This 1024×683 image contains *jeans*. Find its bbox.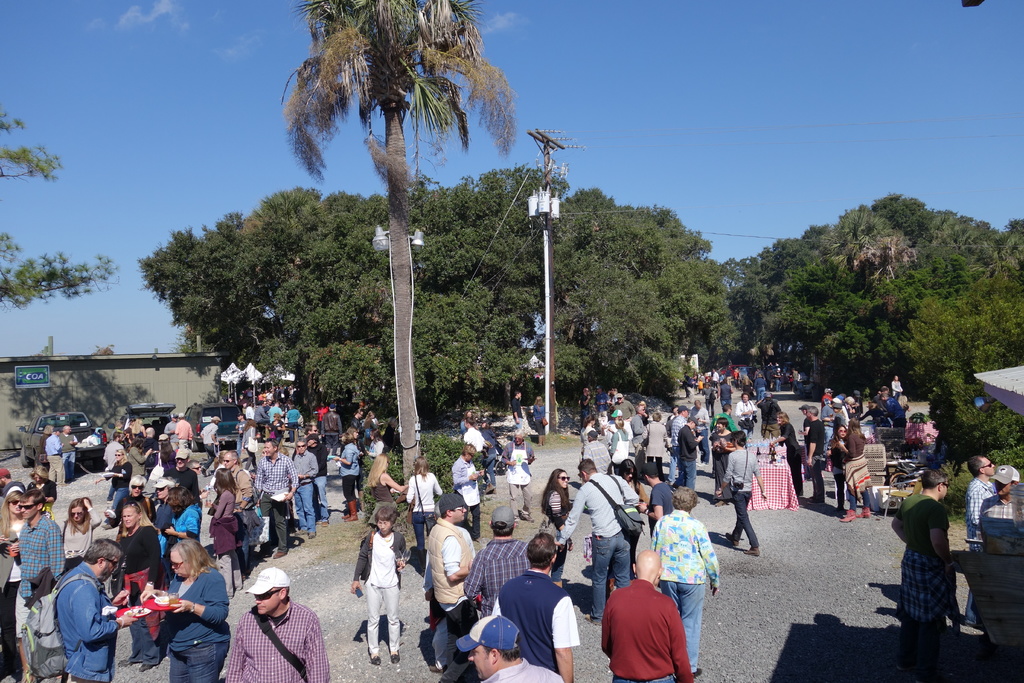
{"x1": 659, "y1": 580, "x2": 703, "y2": 668}.
